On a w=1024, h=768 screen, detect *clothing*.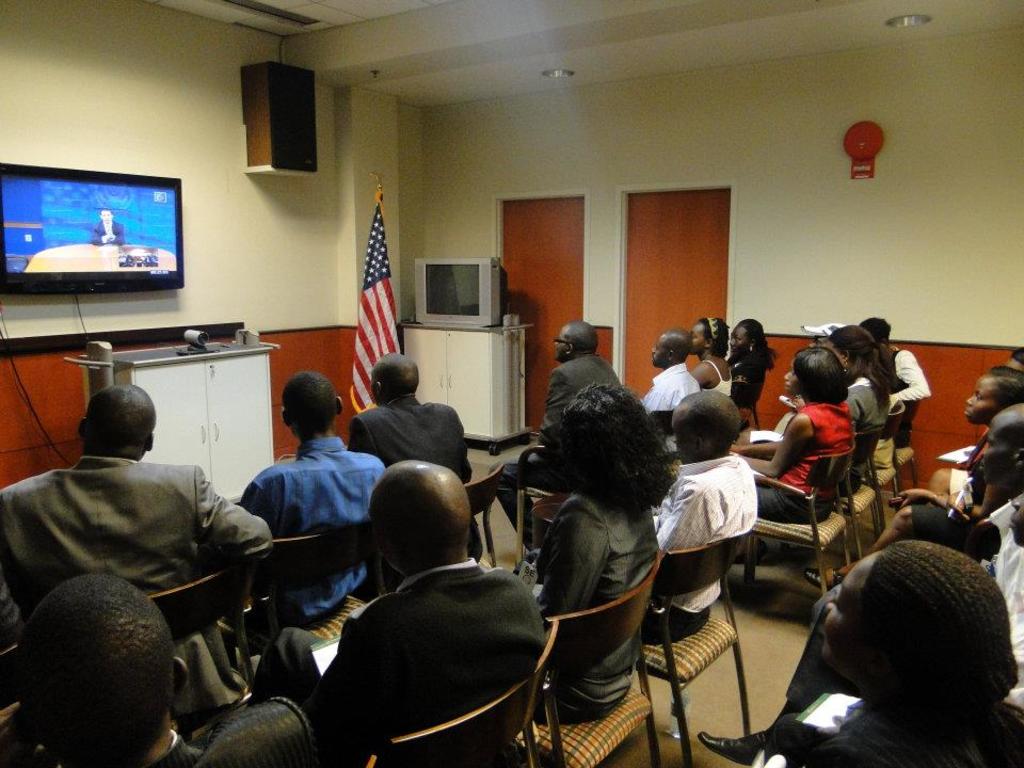
left=251, top=551, right=542, bottom=767.
